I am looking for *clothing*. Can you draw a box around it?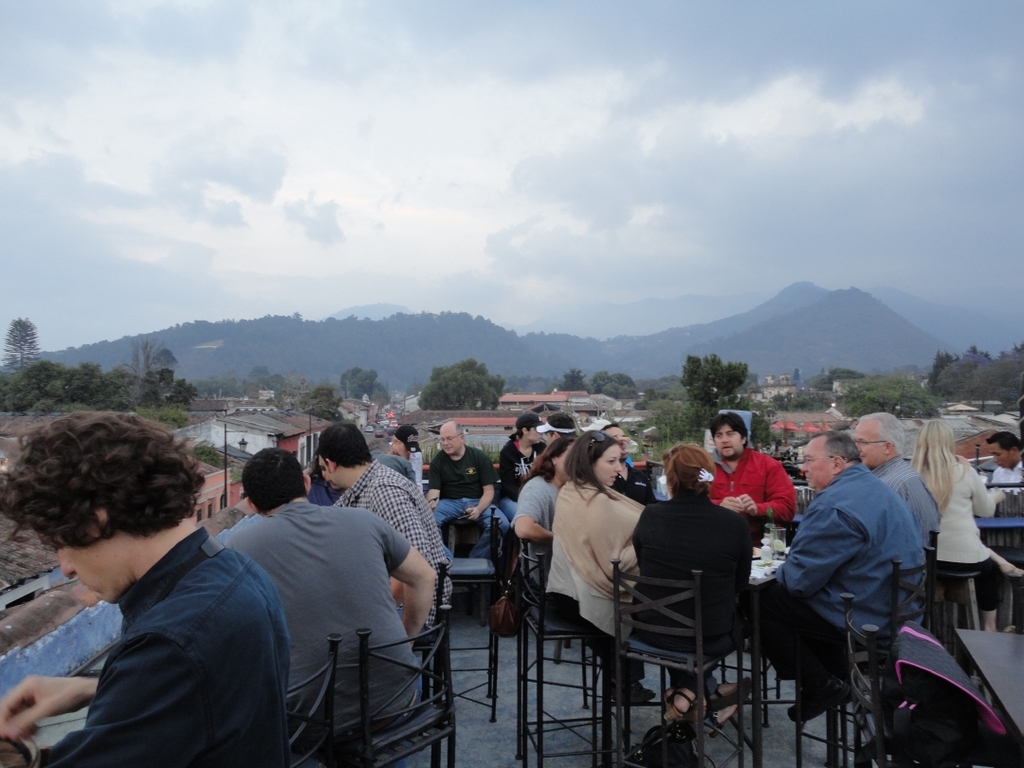
Sure, the bounding box is x1=989, y1=448, x2=1023, y2=512.
